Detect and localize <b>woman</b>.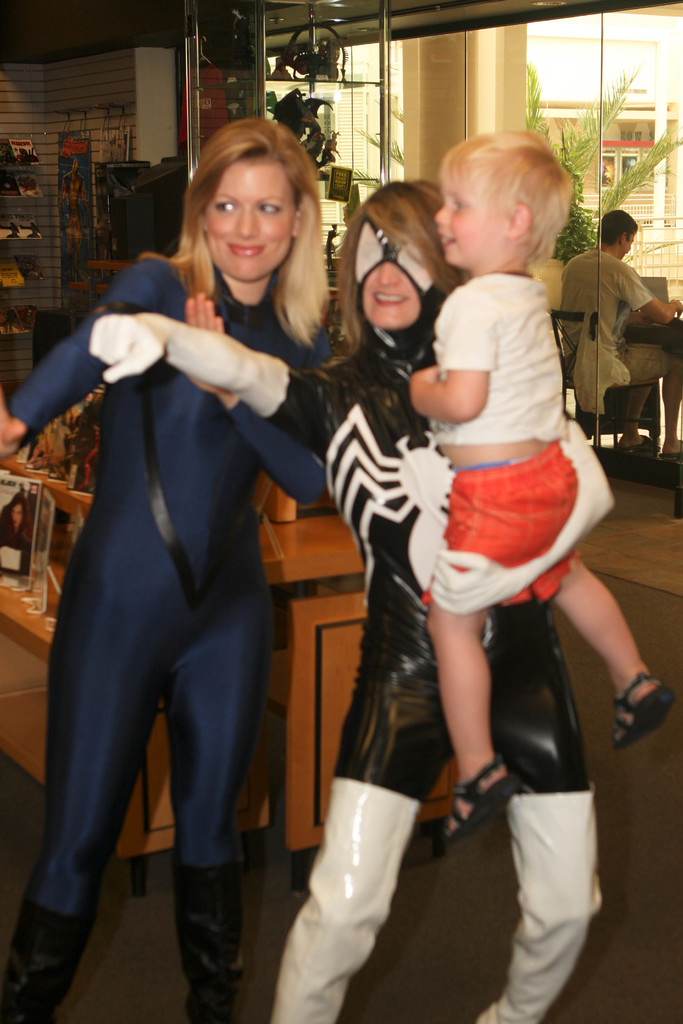
Localized at detection(0, 113, 343, 1019).
